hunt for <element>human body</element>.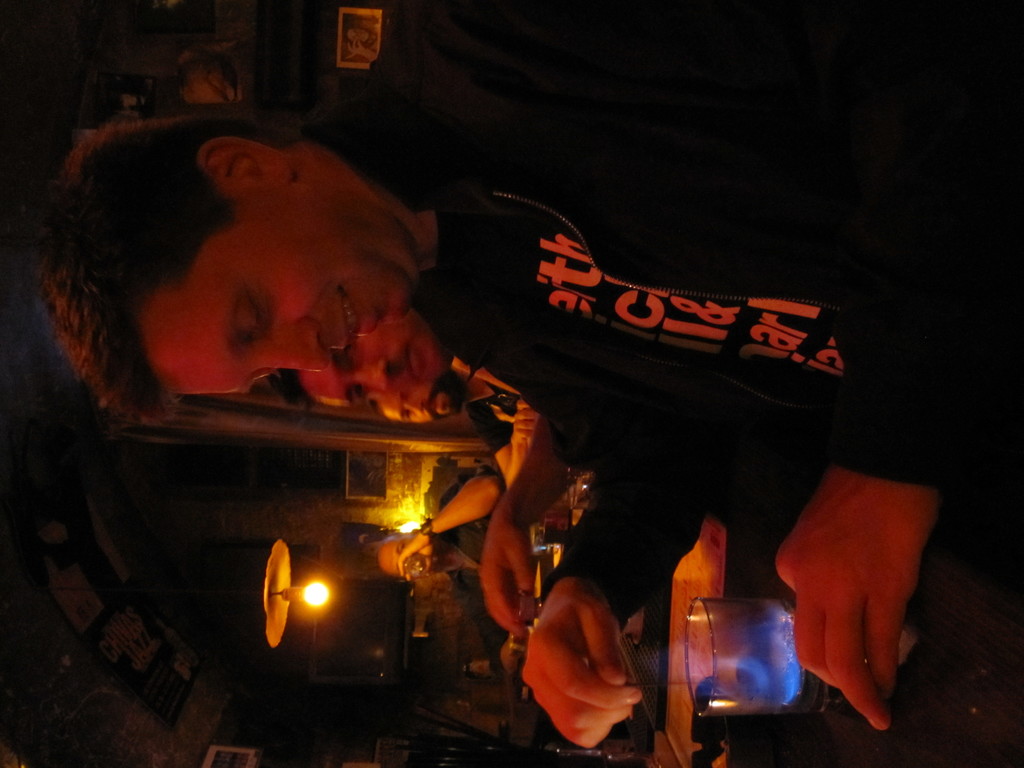
Hunted down at bbox(381, 458, 503, 582).
